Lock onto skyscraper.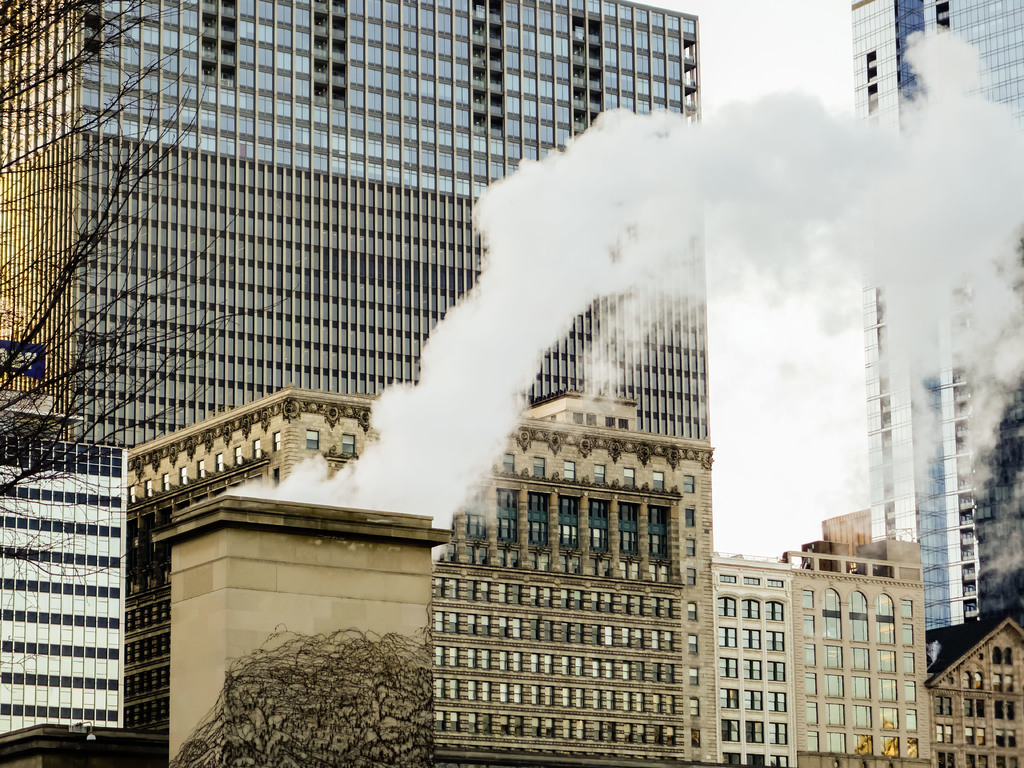
Locked: bbox=(15, 418, 133, 767).
